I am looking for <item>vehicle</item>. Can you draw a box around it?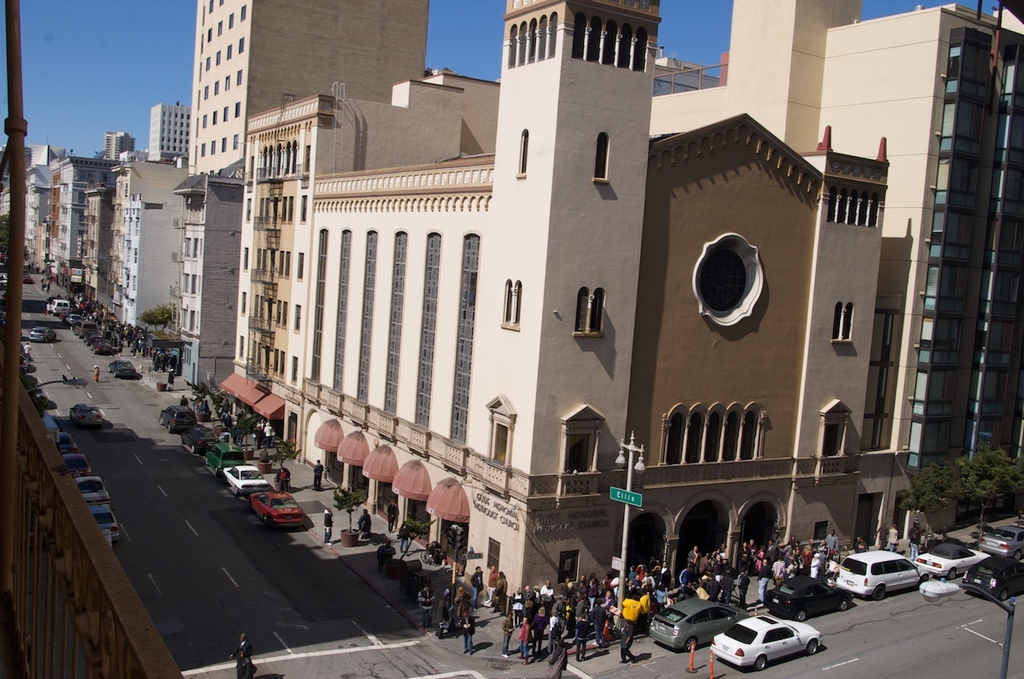
Sure, the bounding box is [x1=21, y1=266, x2=34, y2=286].
